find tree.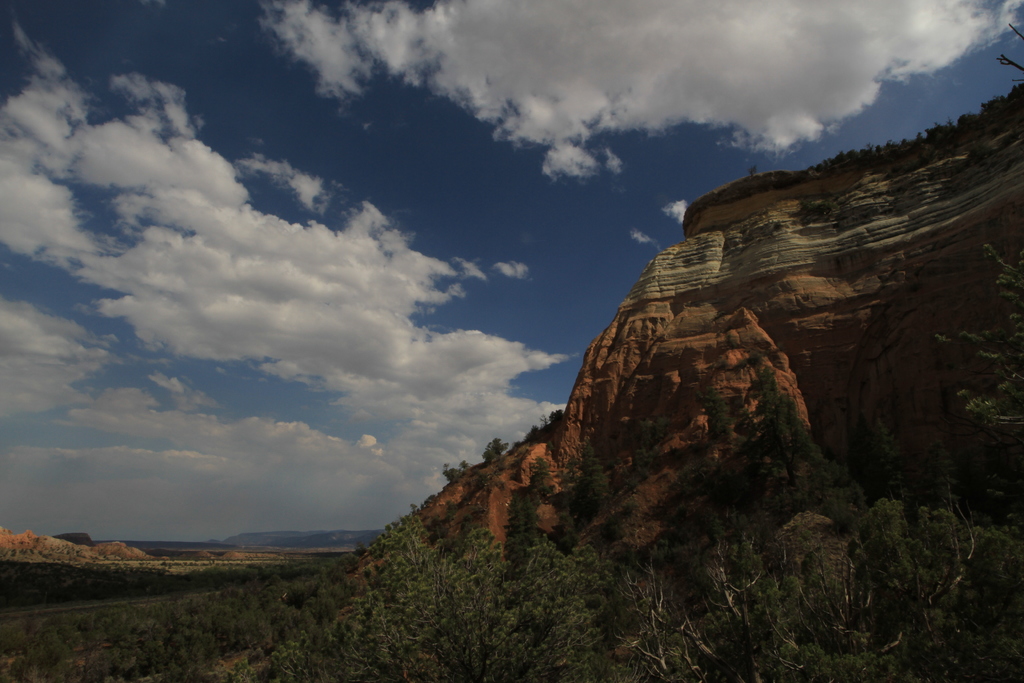
rect(924, 240, 1023, 436).
